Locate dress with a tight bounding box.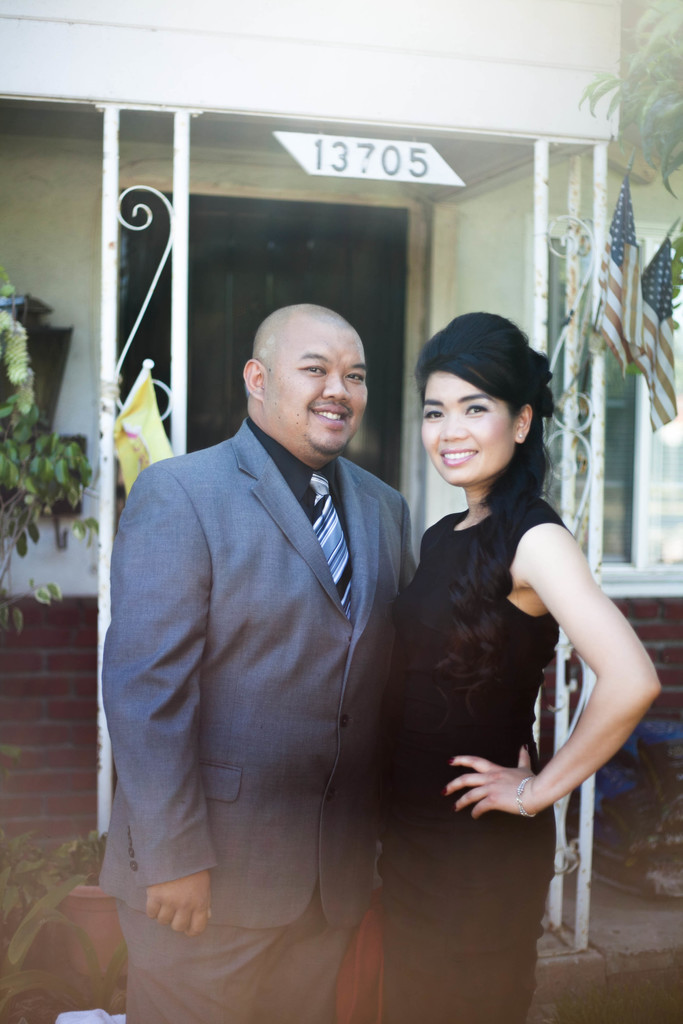
left=354, top=351, right=626, bottom=980.
